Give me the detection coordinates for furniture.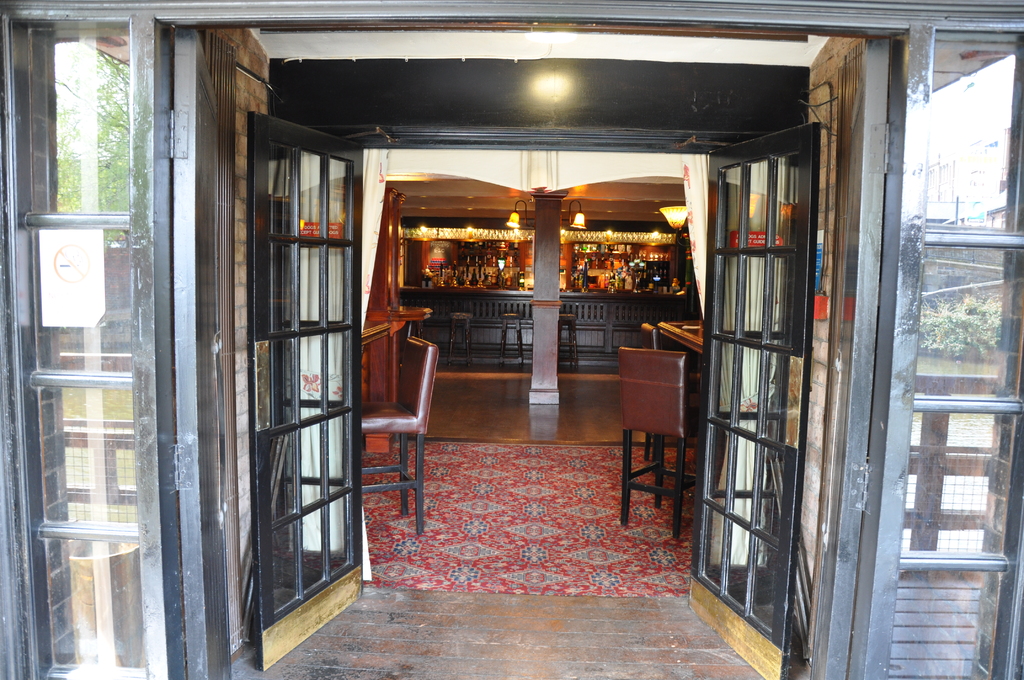
box(497, 314, 523, 369).
